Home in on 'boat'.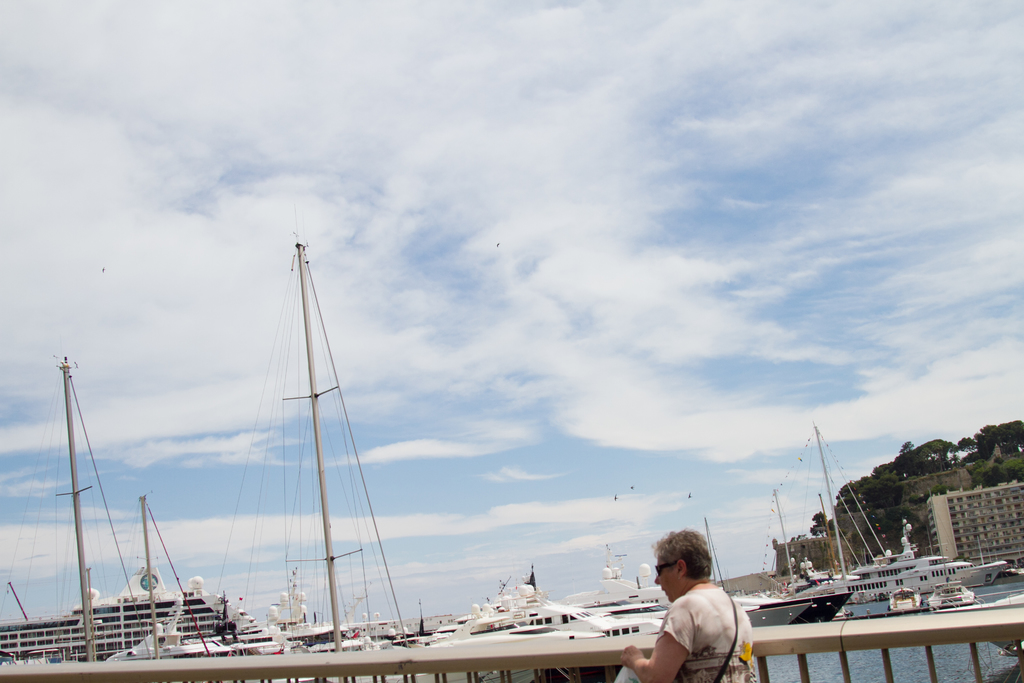
Homed in at BBox(229, 598, 273, 641).
